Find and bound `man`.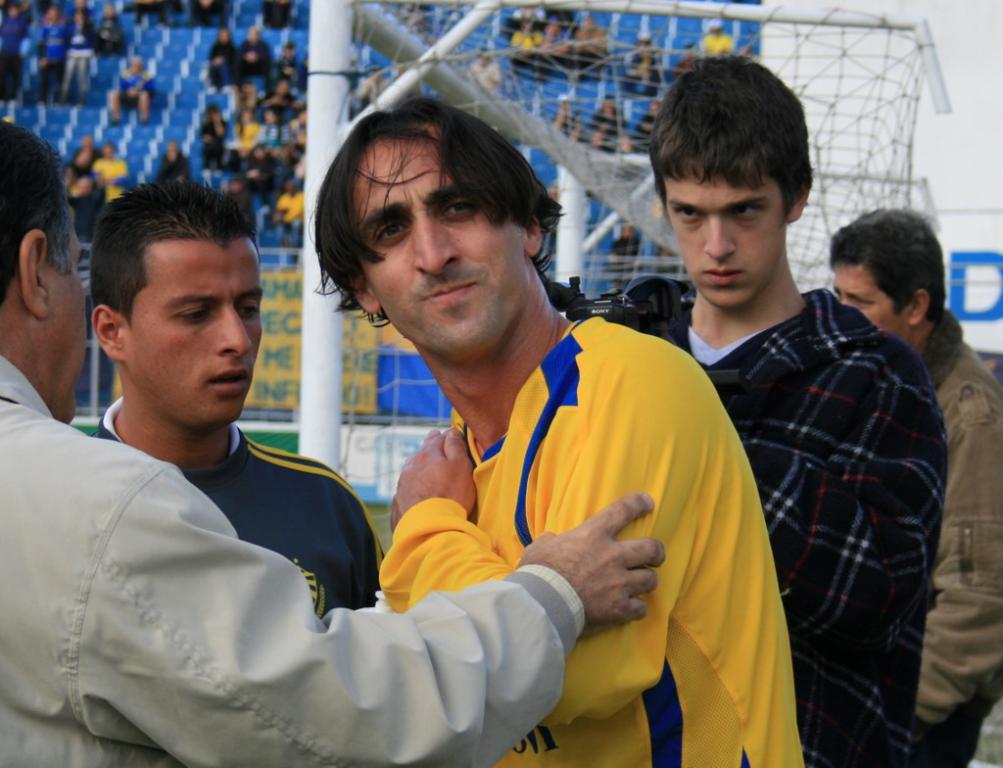
Bound: [x1=0, y1=120, x2=665, y2=765].
